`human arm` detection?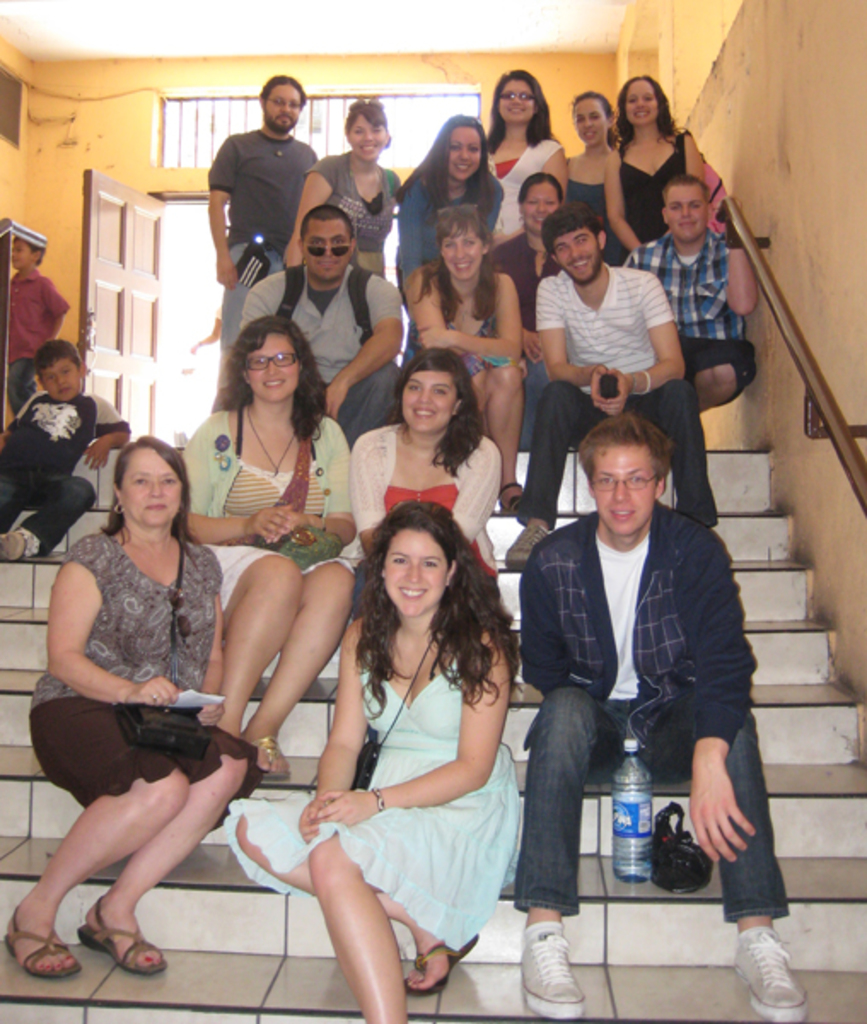
crop(276, 155, 336, 265)
